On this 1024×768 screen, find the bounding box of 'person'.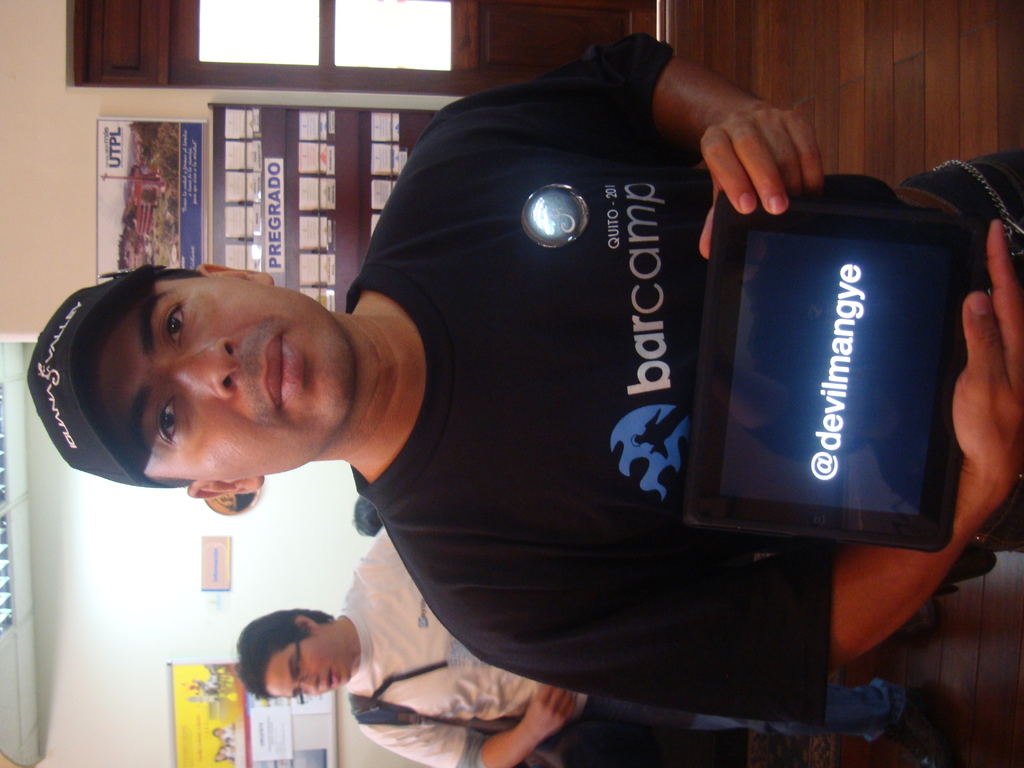
Bounding box: region(26, 20, 1021, 753).
